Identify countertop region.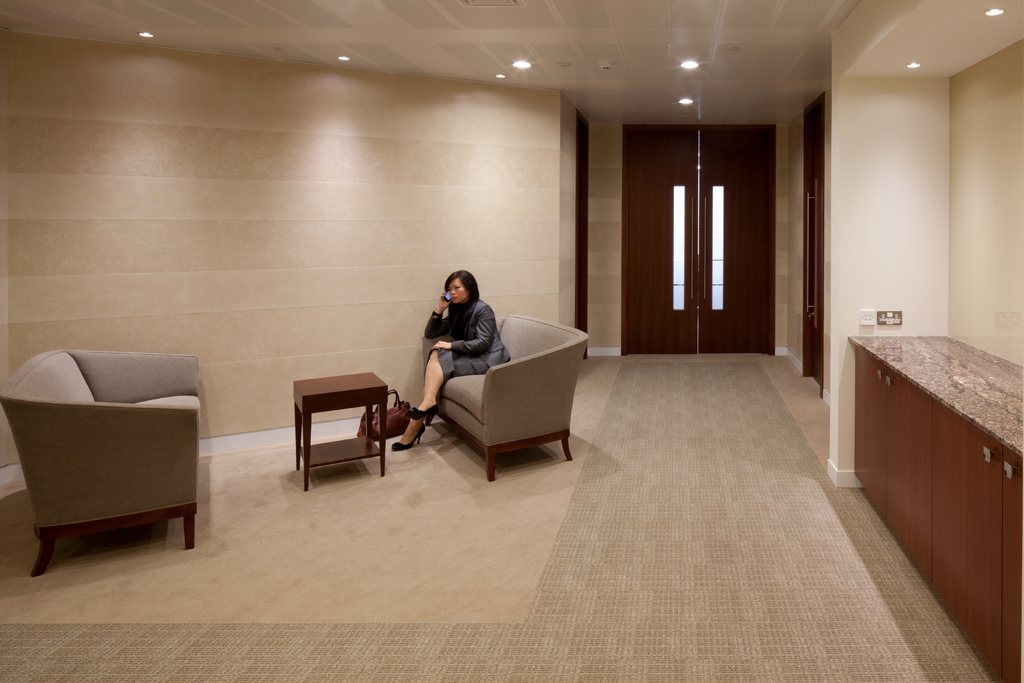
Region: region(842, 326, 1023, 676).
